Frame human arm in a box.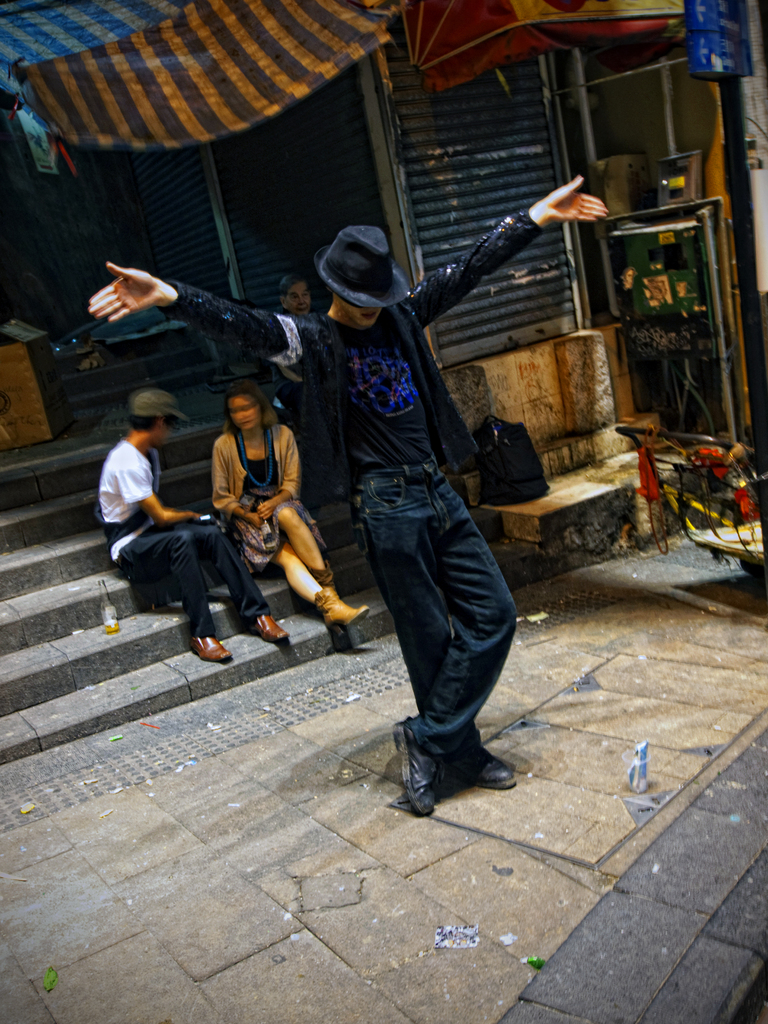
box=[399, 168, 597, 343].
